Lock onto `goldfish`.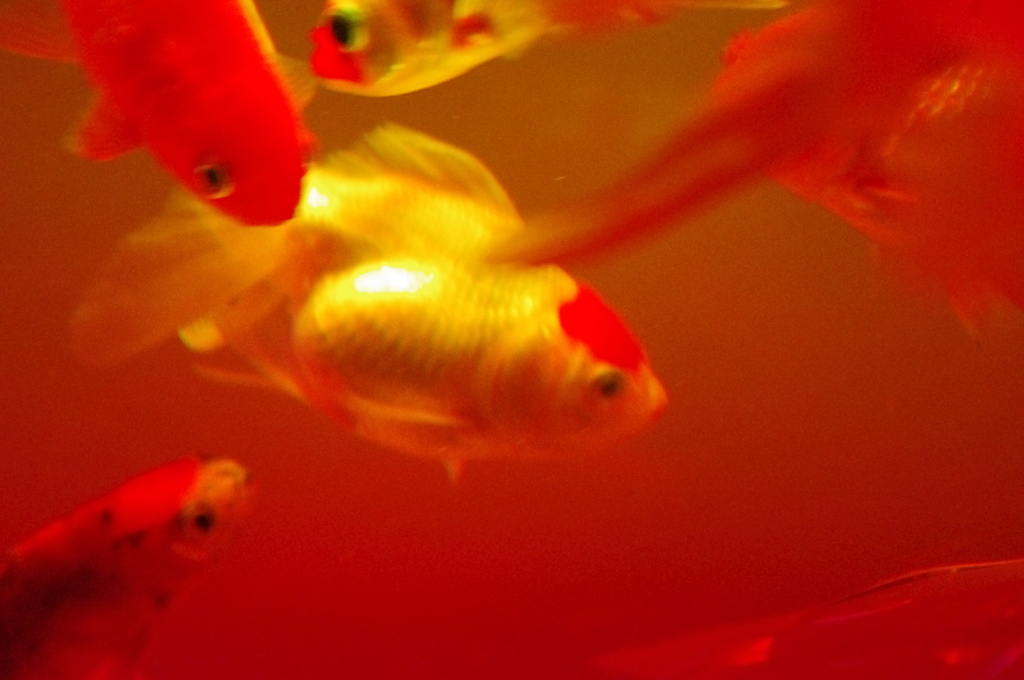
Locked: [left=29, top=27, right=318, bottom=243].
